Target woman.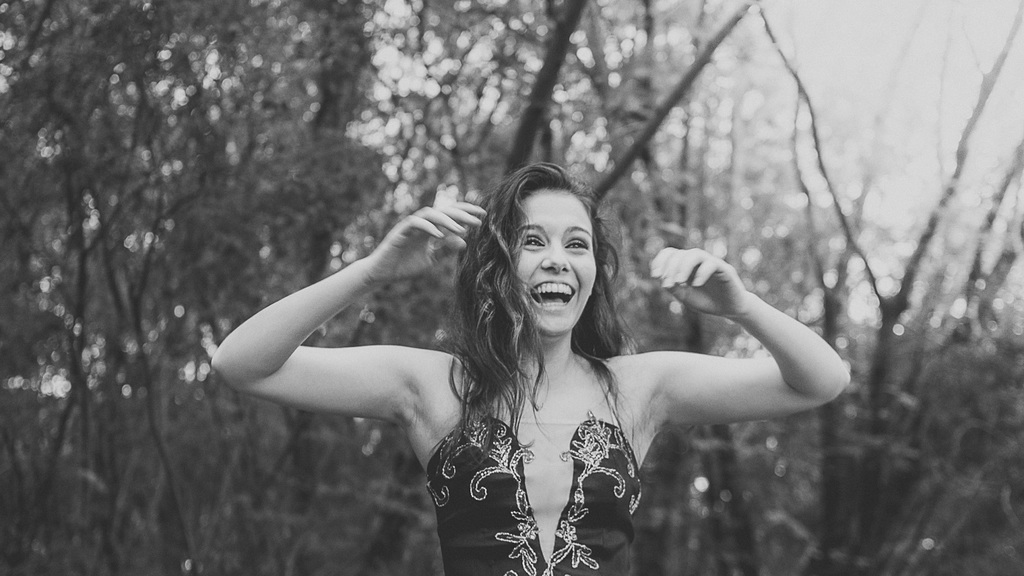
Target region: locate(212, 155, 849, 575).
